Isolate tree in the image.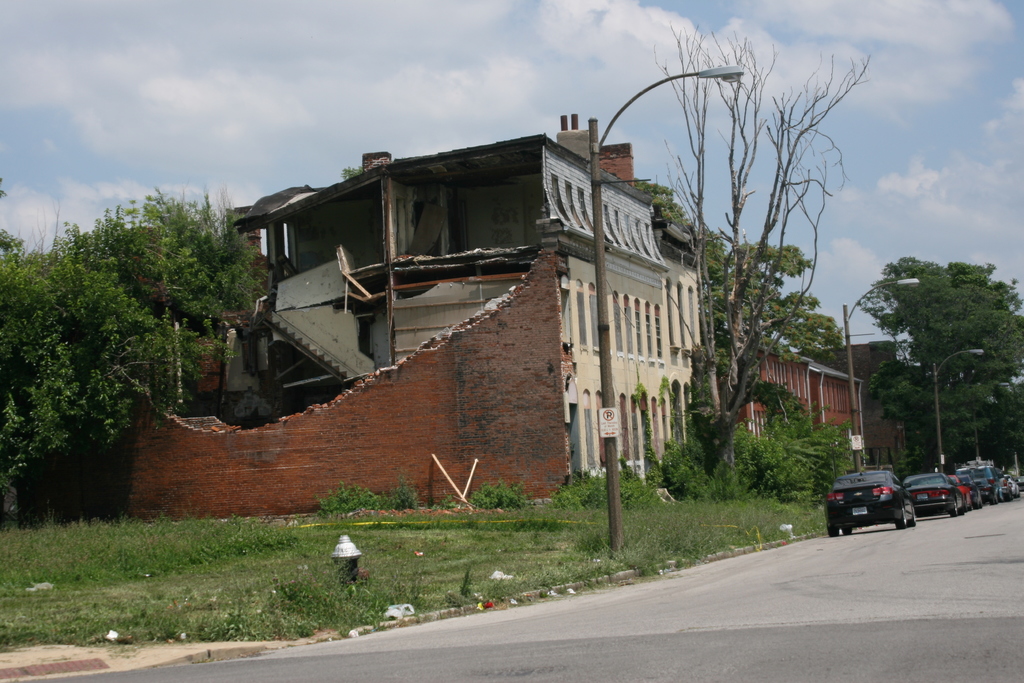
Isolated region: region(864, 222, 1011, 477).
